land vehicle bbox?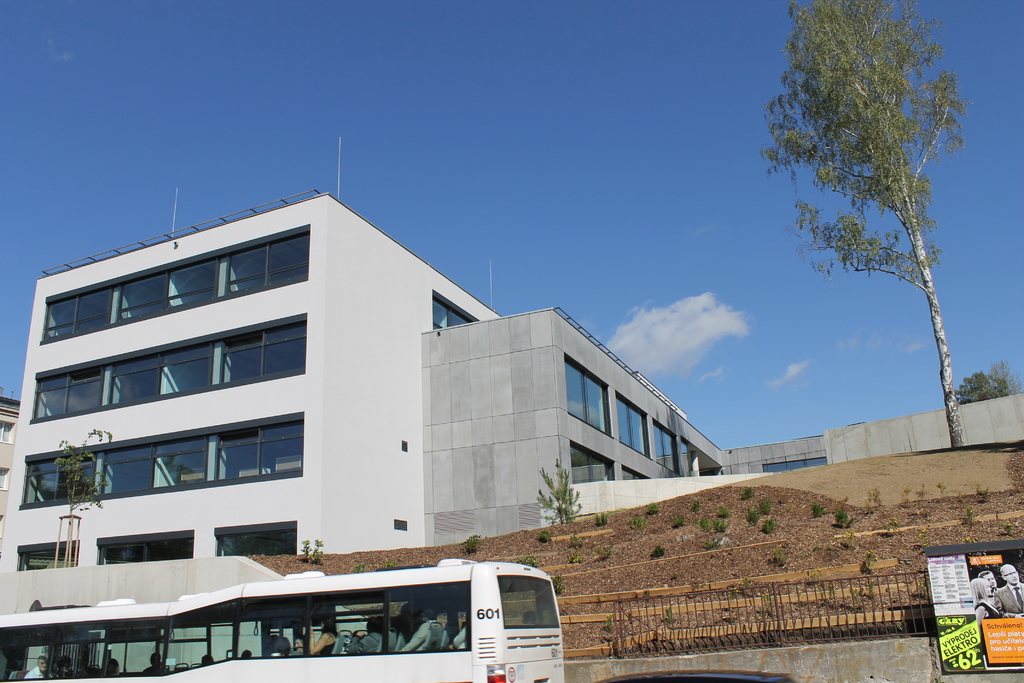
(0,552,562,682)
